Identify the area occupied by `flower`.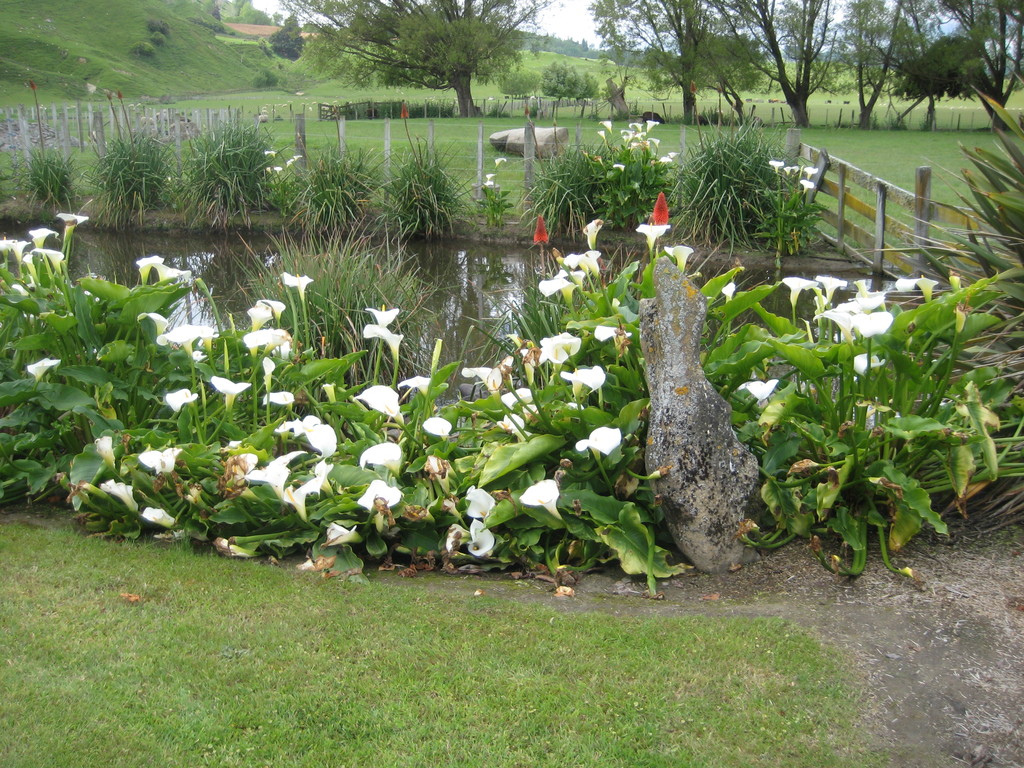
Area: (left=579, top=219, right=602, bottom=250).
